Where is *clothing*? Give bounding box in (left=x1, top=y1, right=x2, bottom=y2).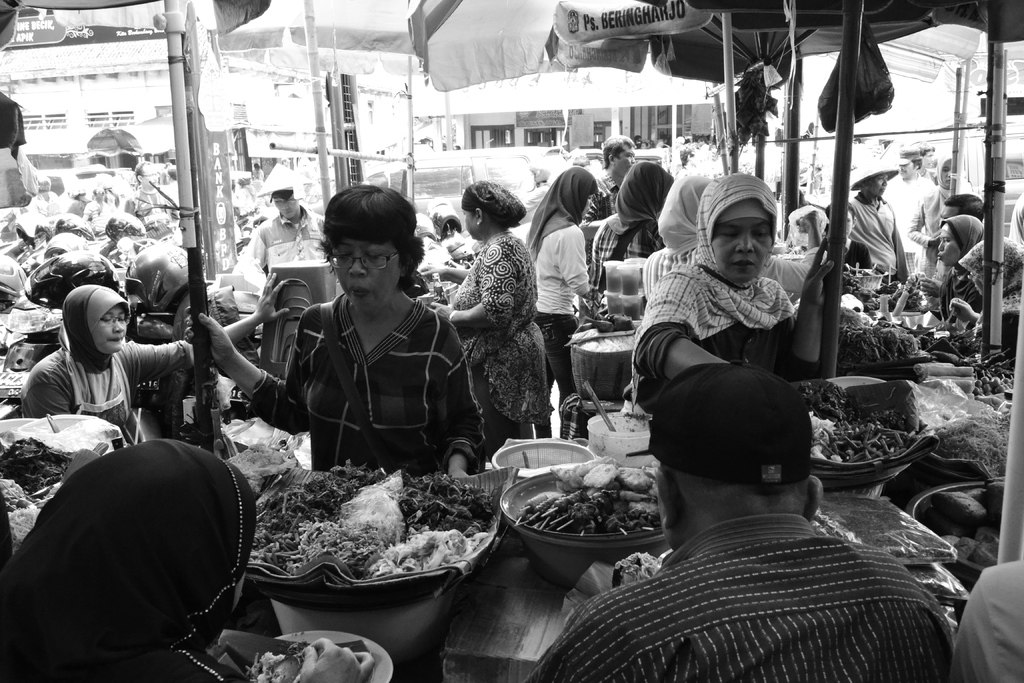
(left=28, top=284, right=177, bottom=435).
